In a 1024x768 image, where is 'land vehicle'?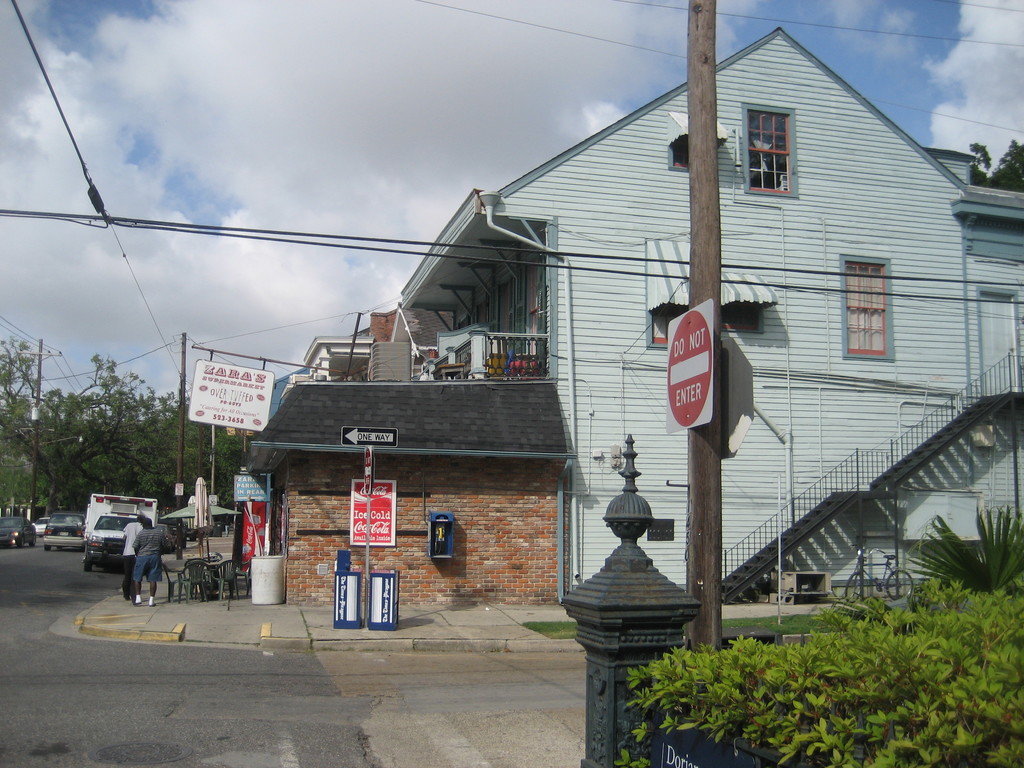
locate(0, 516, 31, 543).
